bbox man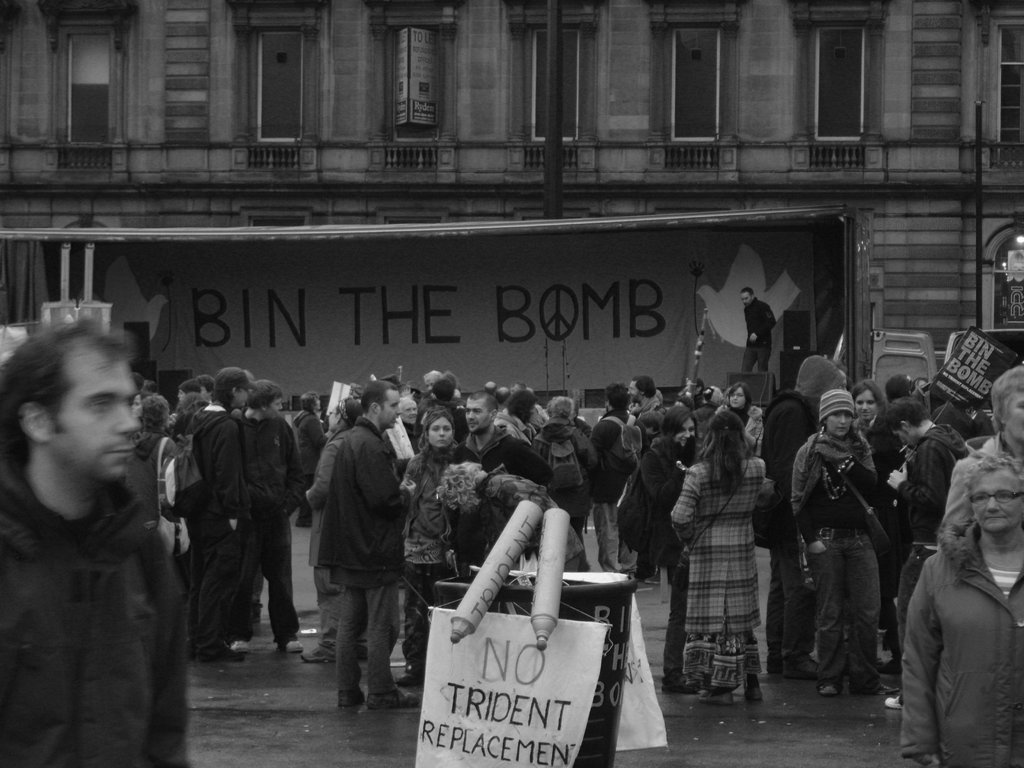
left=419, top=369, right=589, bottom=547
